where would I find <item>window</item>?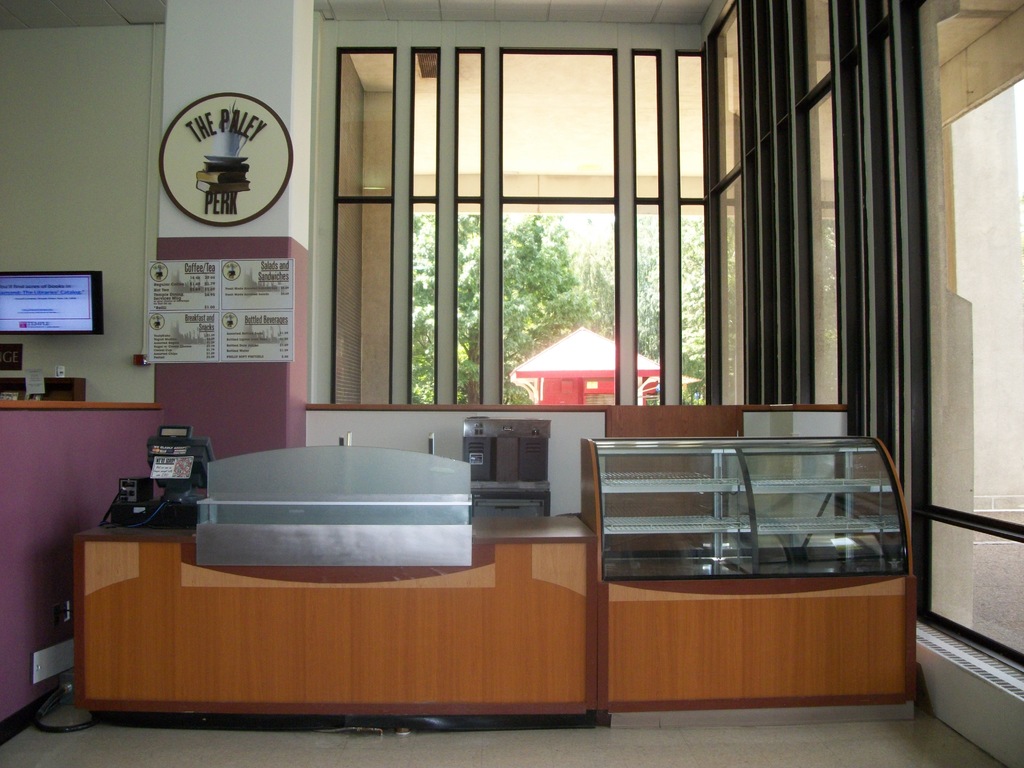
At {"left": 321, "top": 0, "right": 962, "bottom": 463}.
